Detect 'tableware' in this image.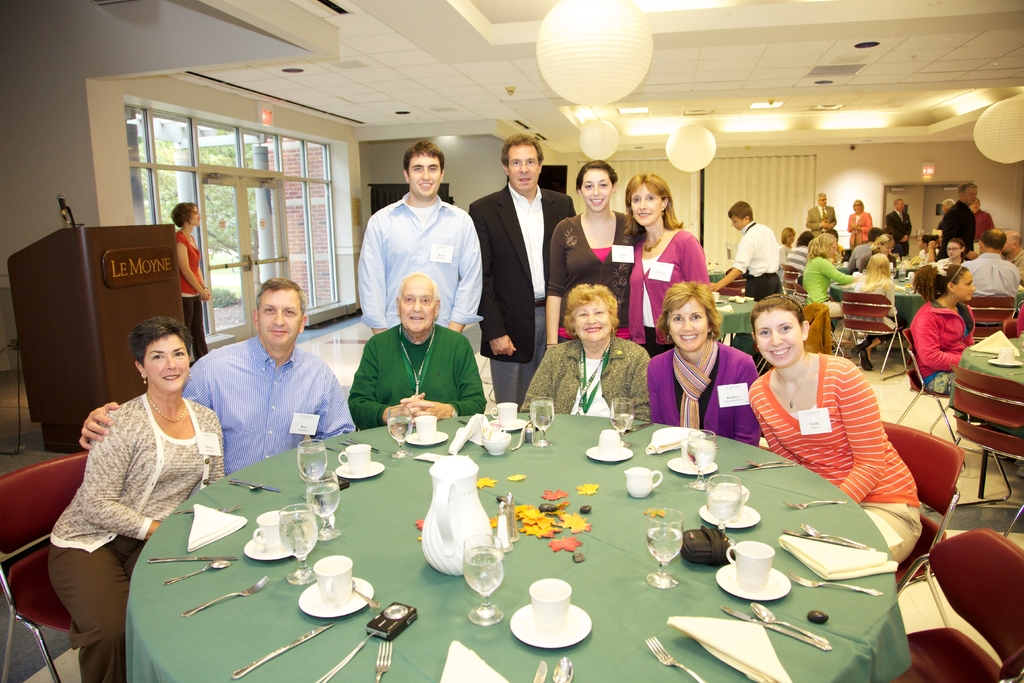
Detection: BBox(483, 435, 511, 454).
